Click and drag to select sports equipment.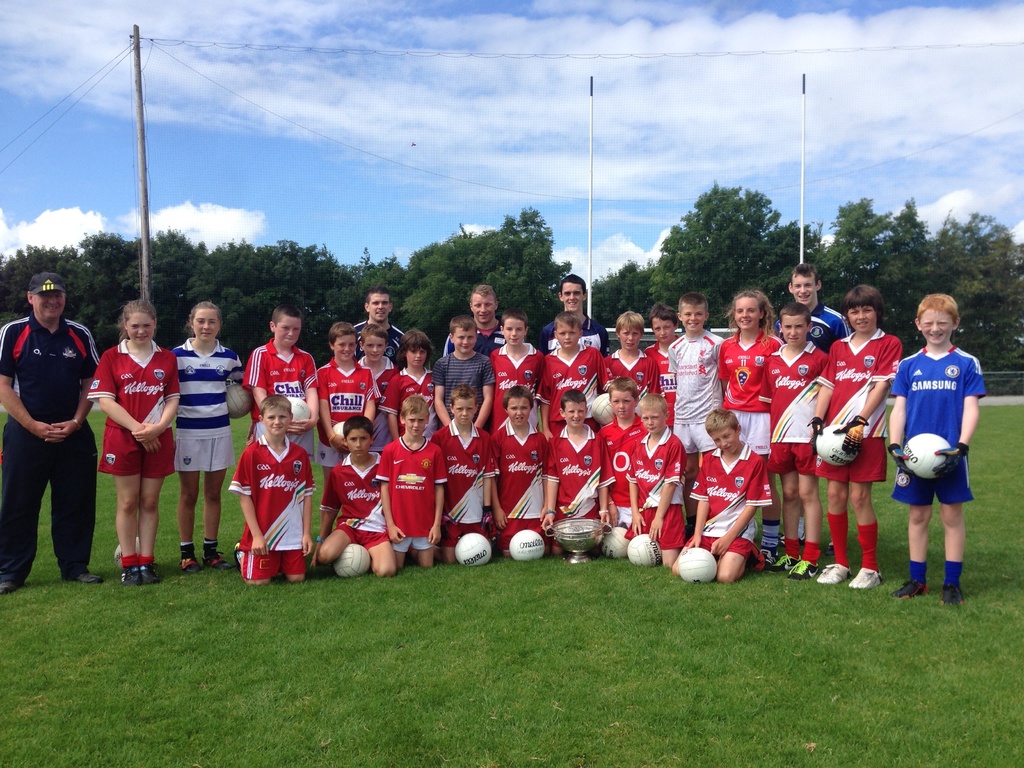
Selection: bbox=(814, 560, 851, 590).
